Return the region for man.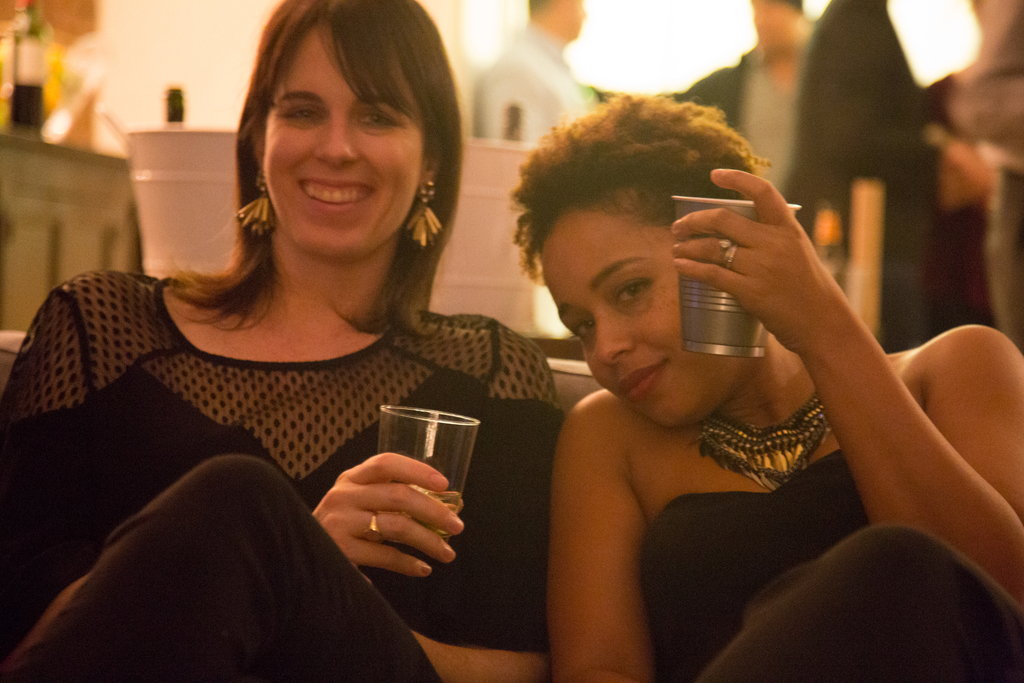
BBox(470, 0, 583, 143).
